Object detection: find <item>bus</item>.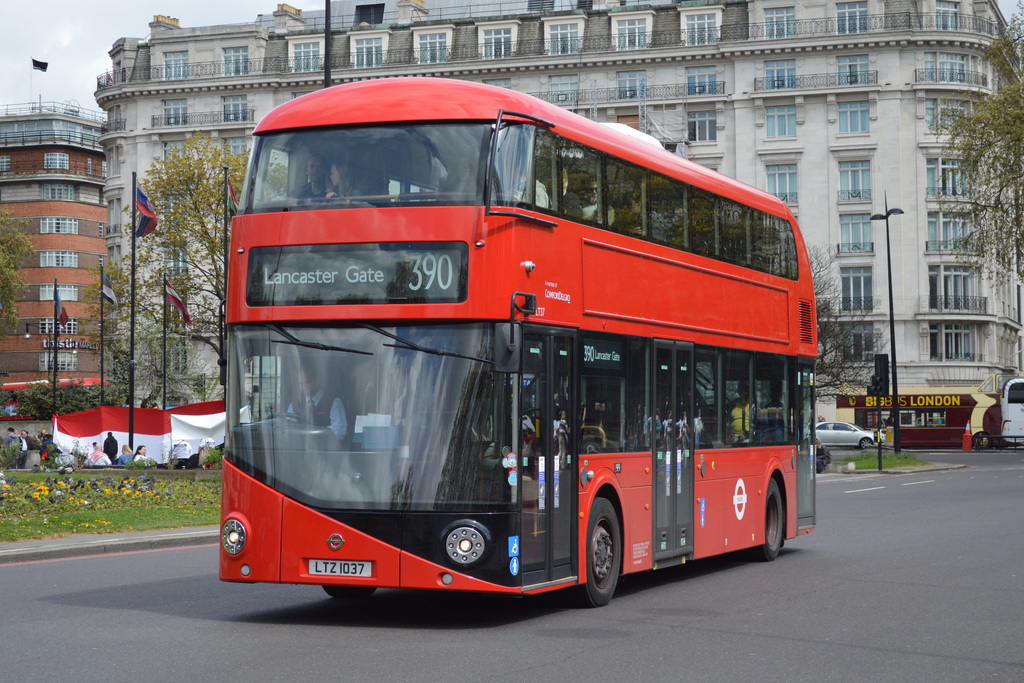
pyautogui.locateOnScreen(1, 373, 115, 427).
